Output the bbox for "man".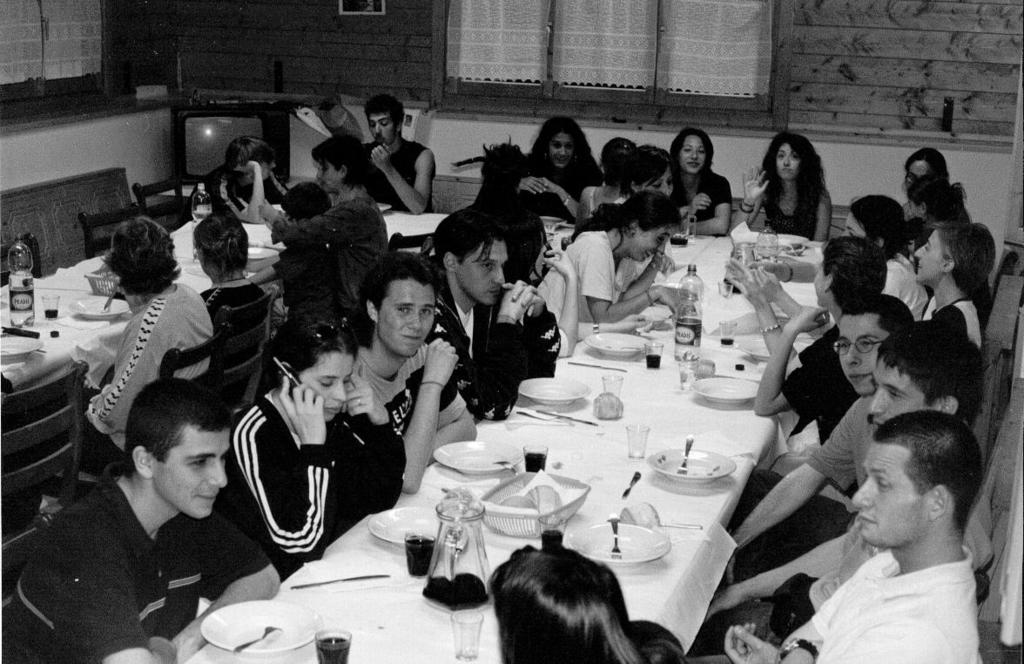
189/138/290/225.
